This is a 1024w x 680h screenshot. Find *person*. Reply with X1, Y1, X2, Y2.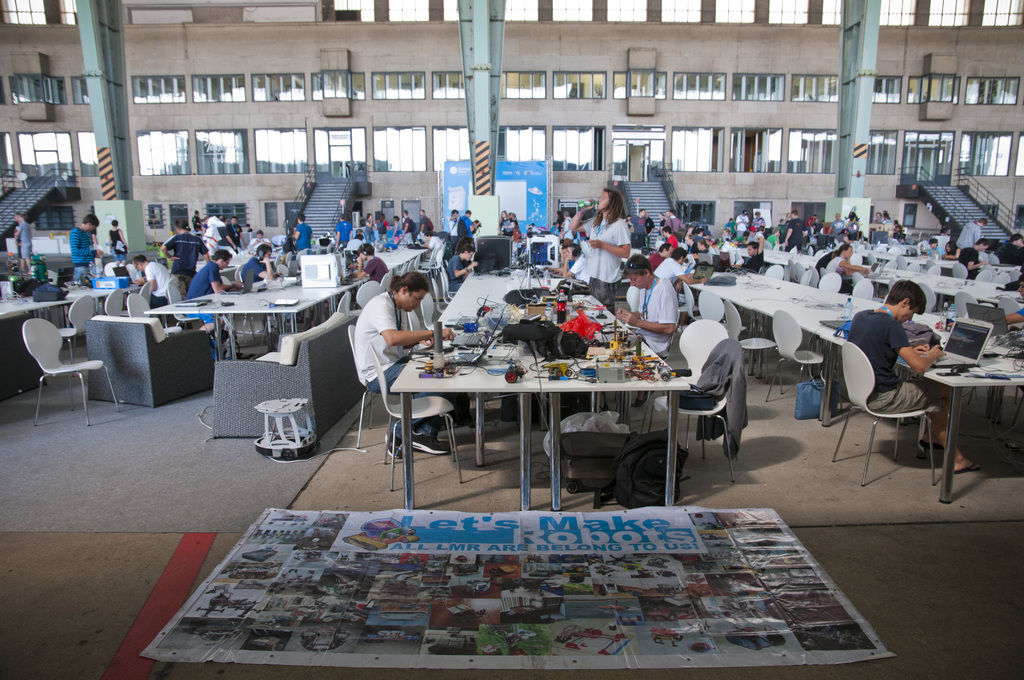
956, 213, 984, 248.
